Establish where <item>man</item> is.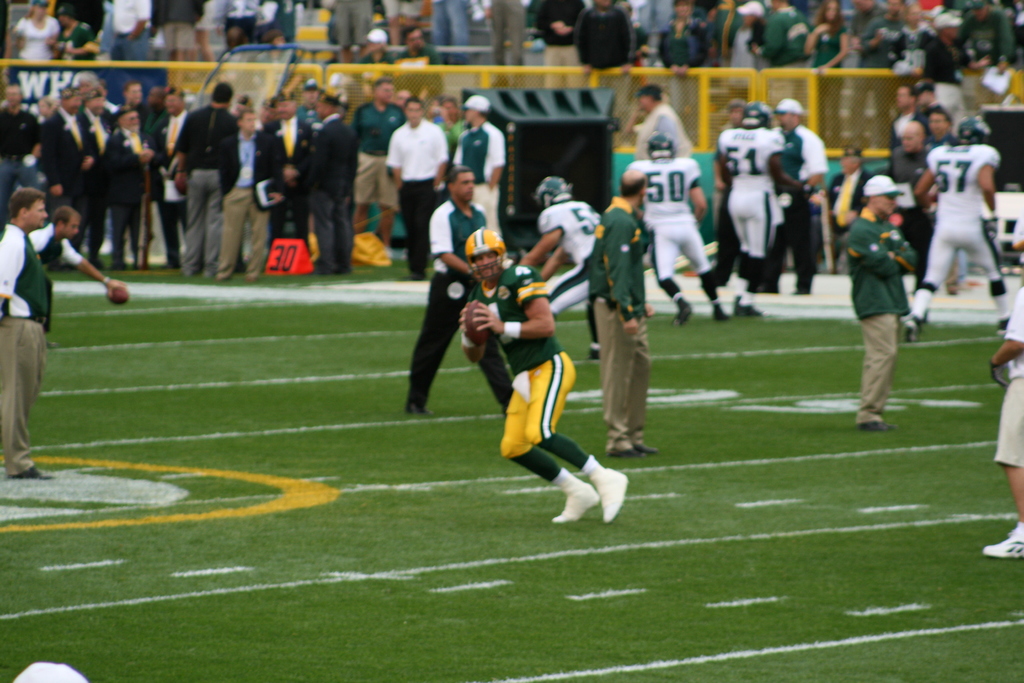
Established at 243, 95, 328, 268.
